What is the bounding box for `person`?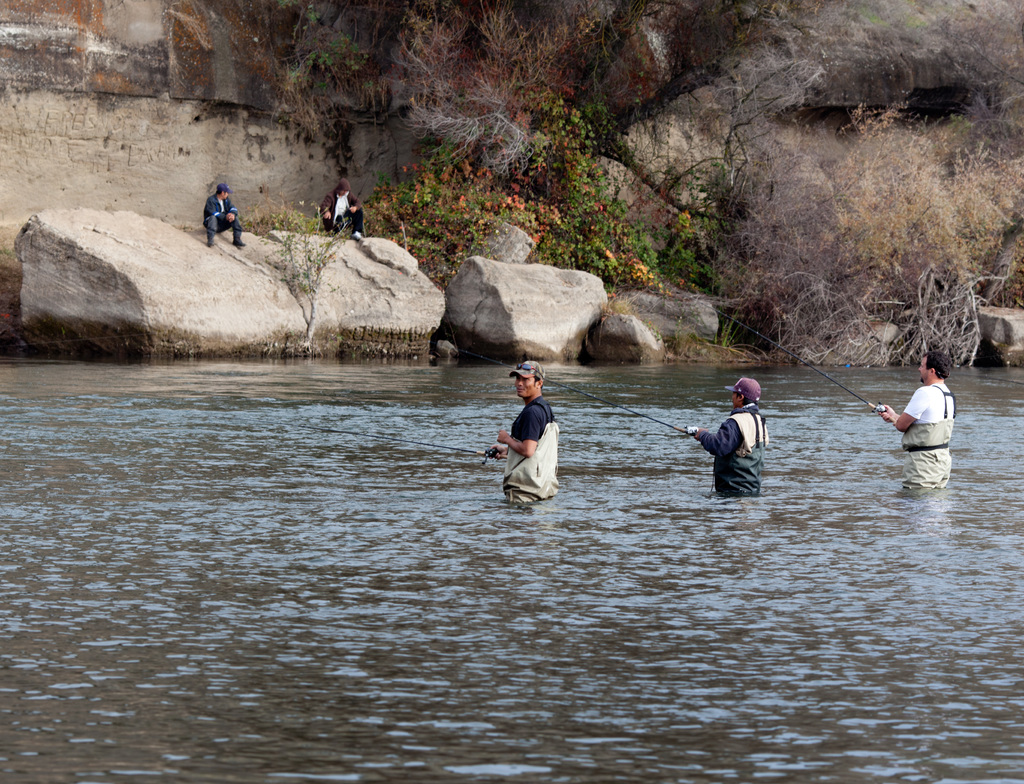
locate(200, 186, 244, 249).
